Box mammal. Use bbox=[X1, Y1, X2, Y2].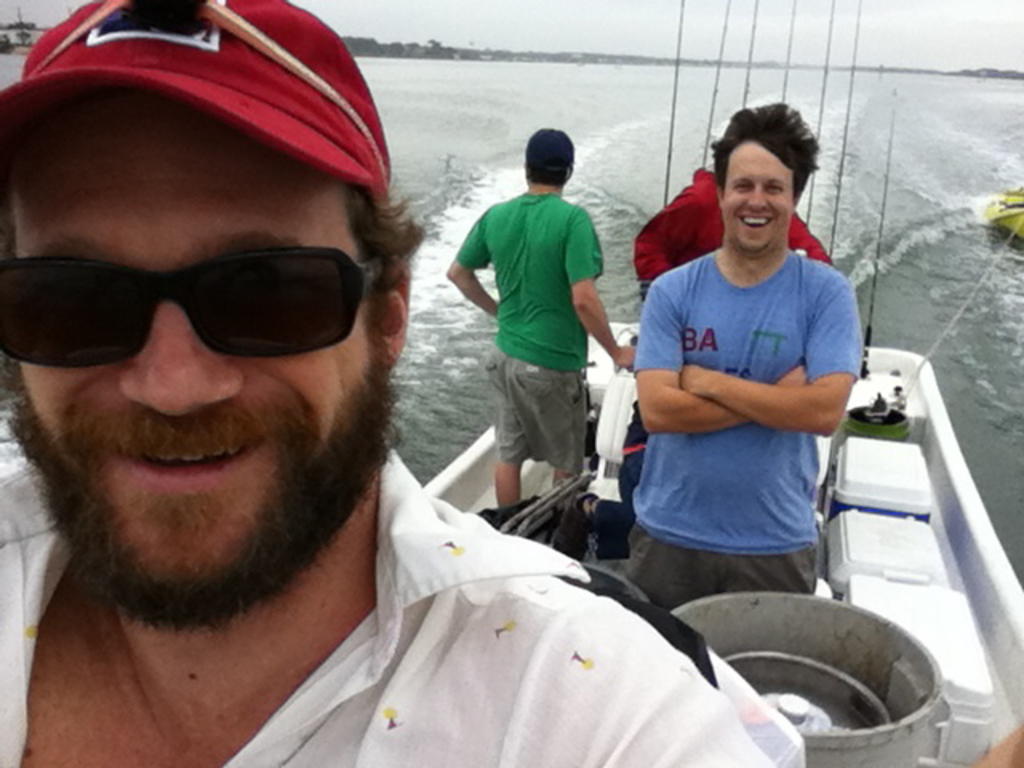
bbox=[448, 123, 637, 506].
